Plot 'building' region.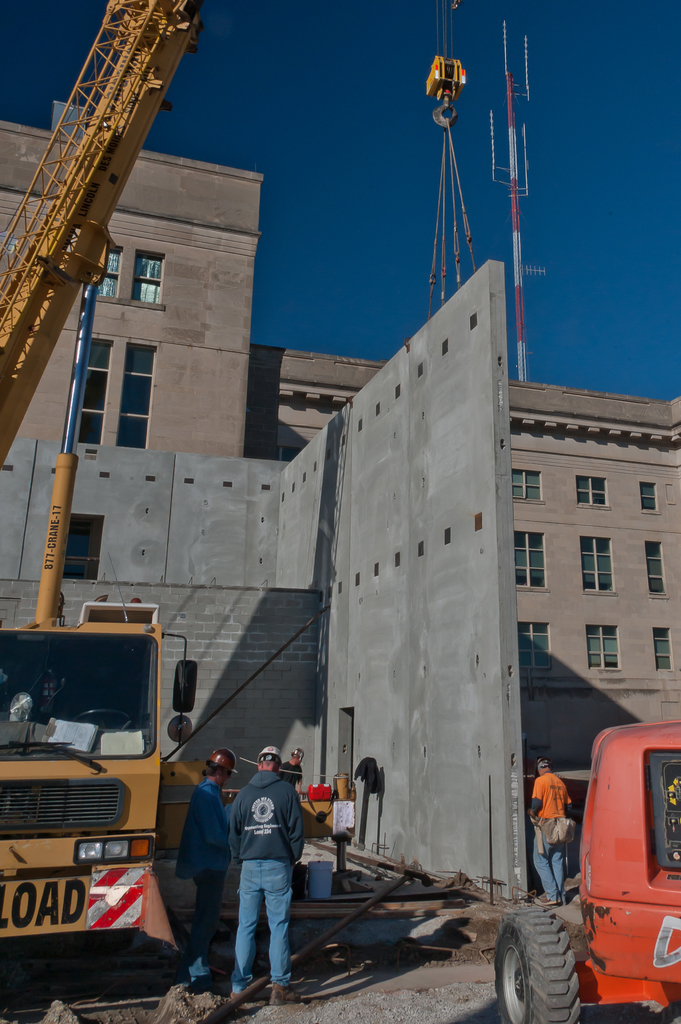
Plotted at BBox(0, 99, 680, 762).
